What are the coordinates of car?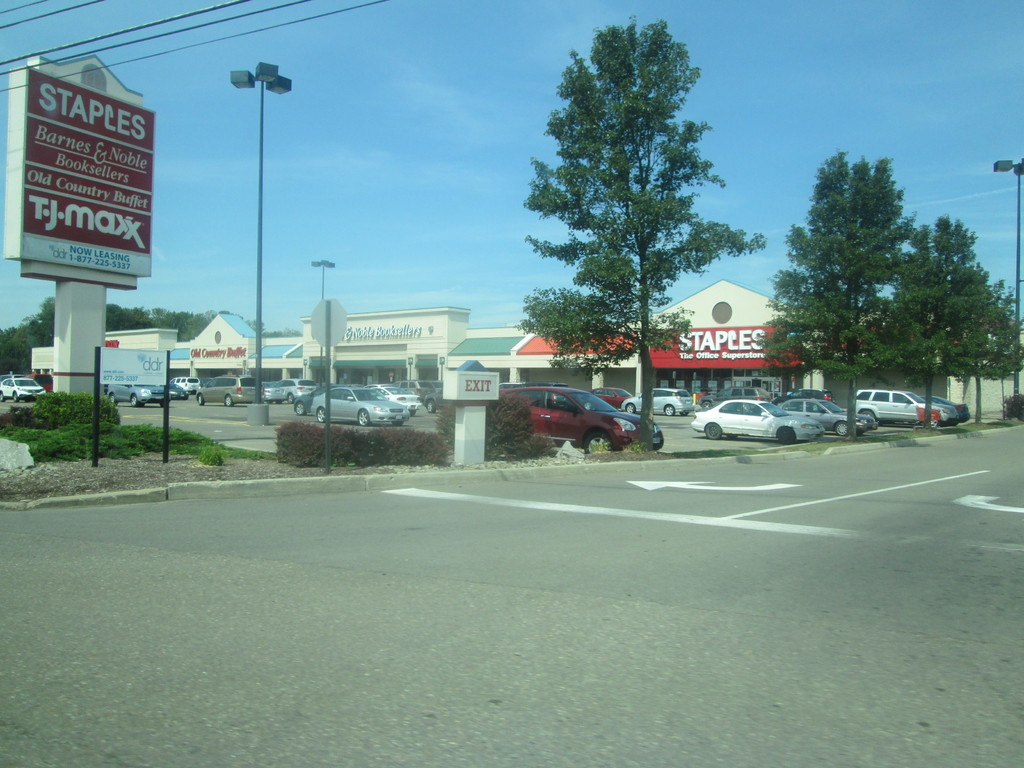
rect(0, 377, 49, 402).
